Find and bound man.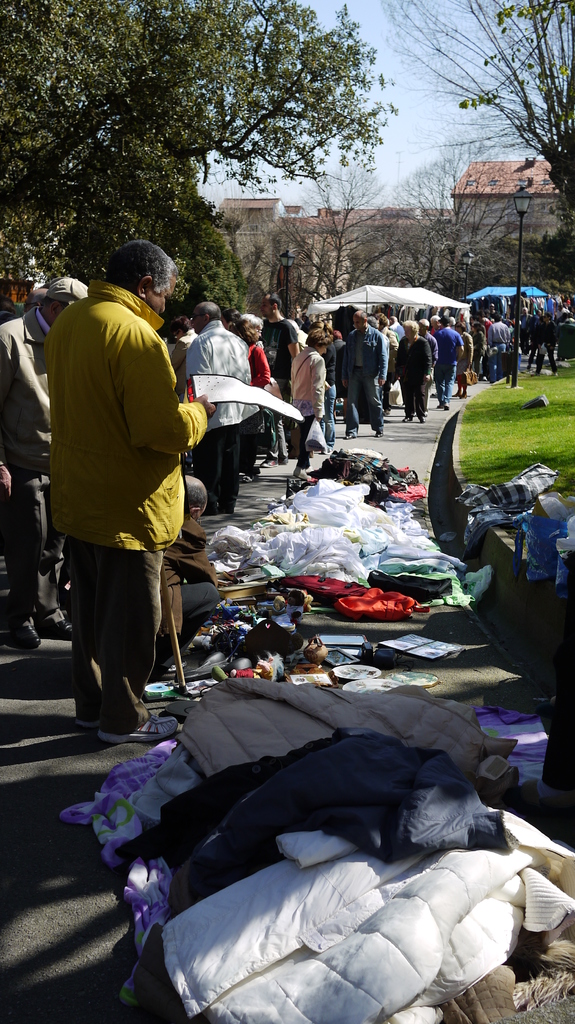
Bound: <bbox>36, 220, 212, 723</bbox>.
